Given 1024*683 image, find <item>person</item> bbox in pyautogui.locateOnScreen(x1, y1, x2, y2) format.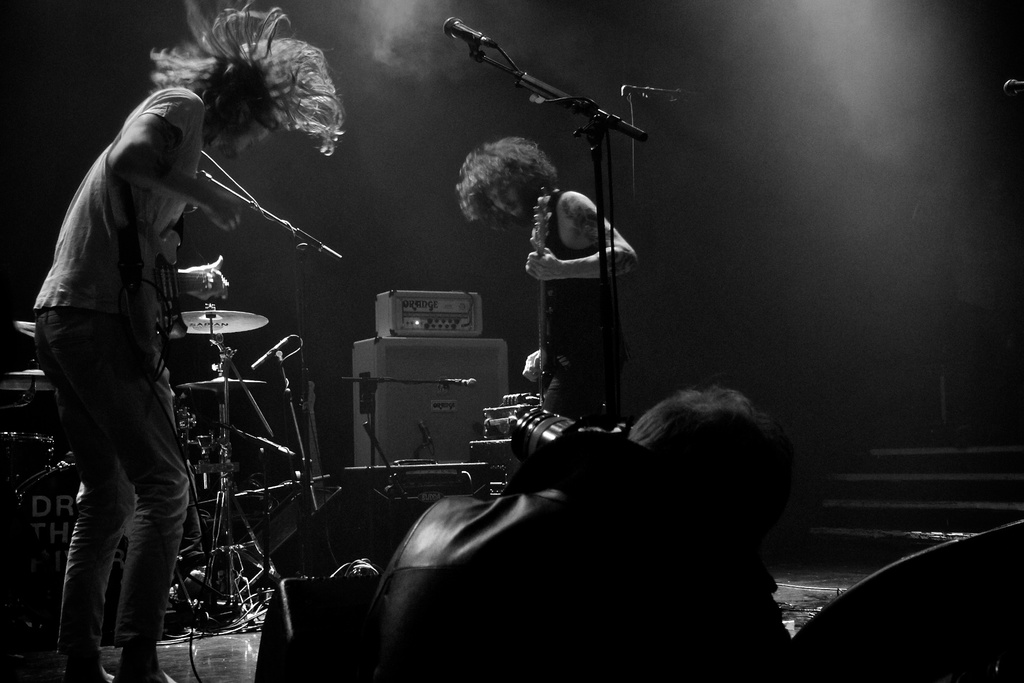
pyautogui.locateOnScreen(451, 131, 644, 418).
